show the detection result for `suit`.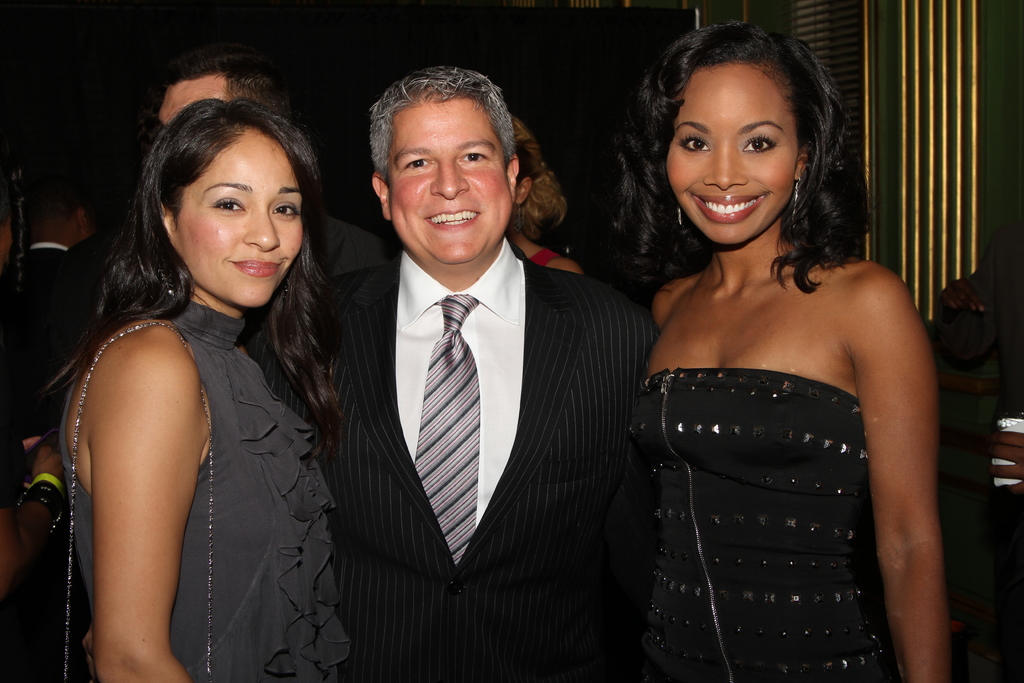
l=280, t=260, r=668, b=682.
